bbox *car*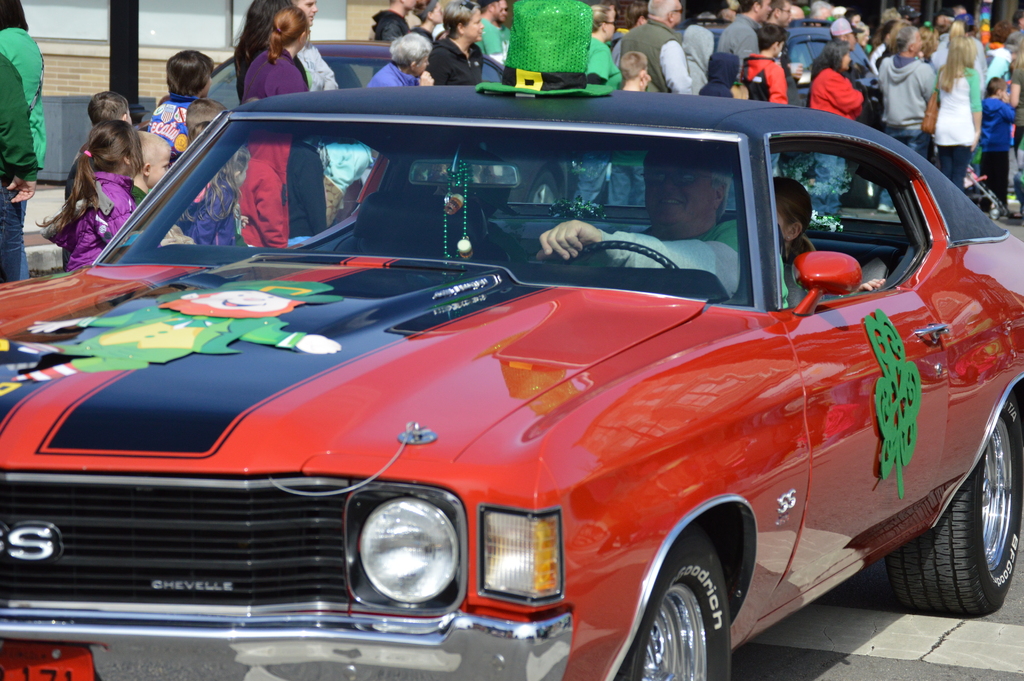
<region>0, 76, 1020, 676</region>
